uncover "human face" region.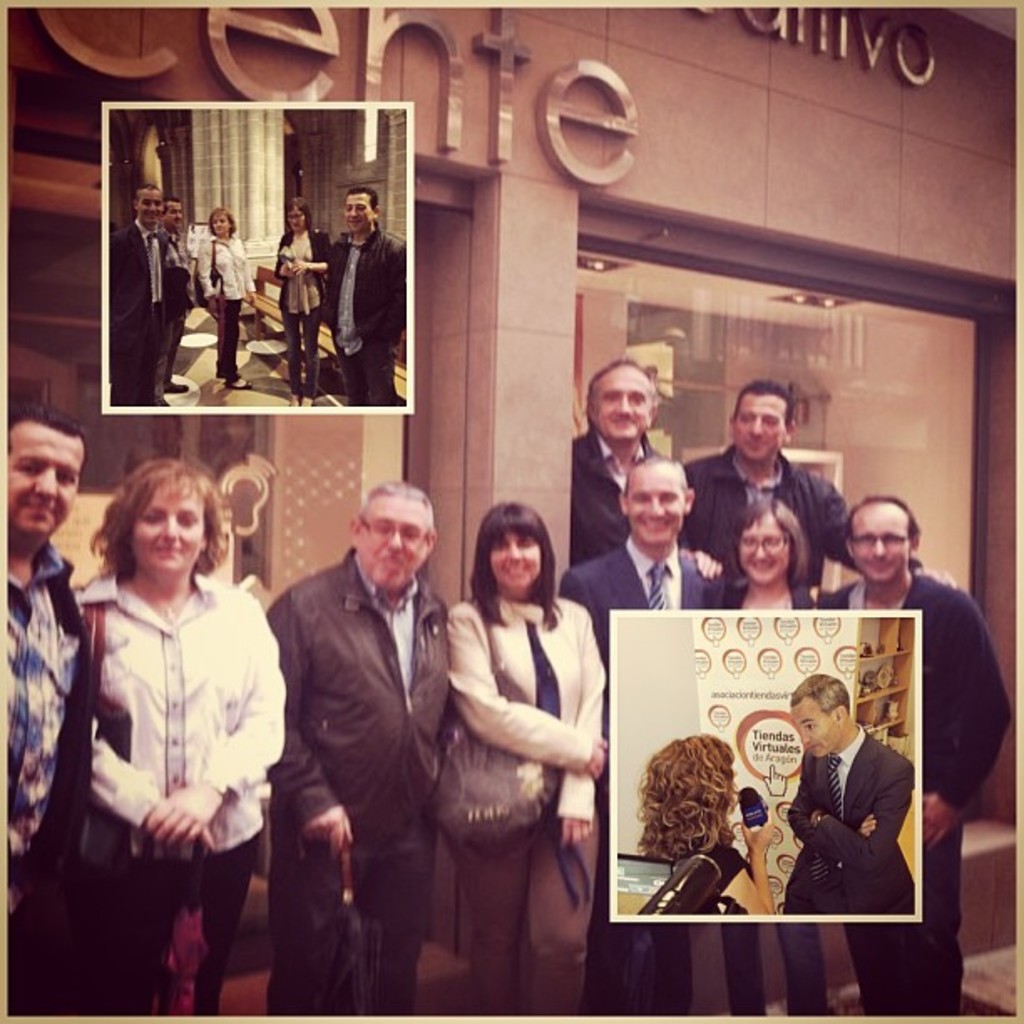
Uncovered: 592,366,656,442.
